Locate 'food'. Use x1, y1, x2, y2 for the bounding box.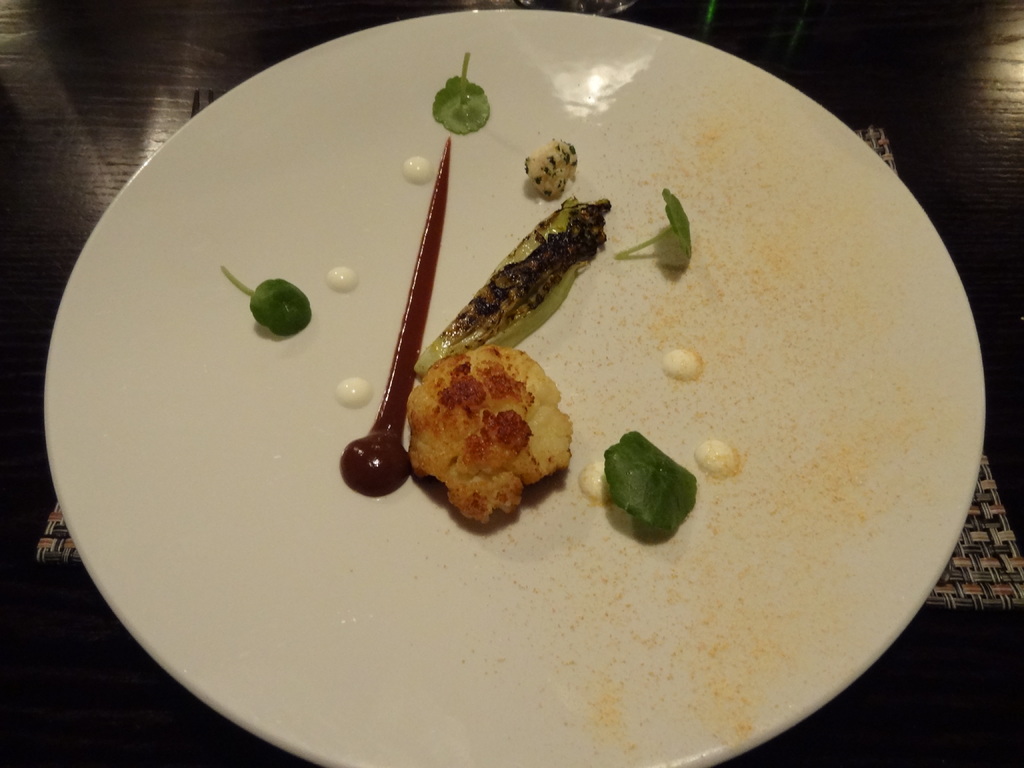
604, 429, 696, 541.
